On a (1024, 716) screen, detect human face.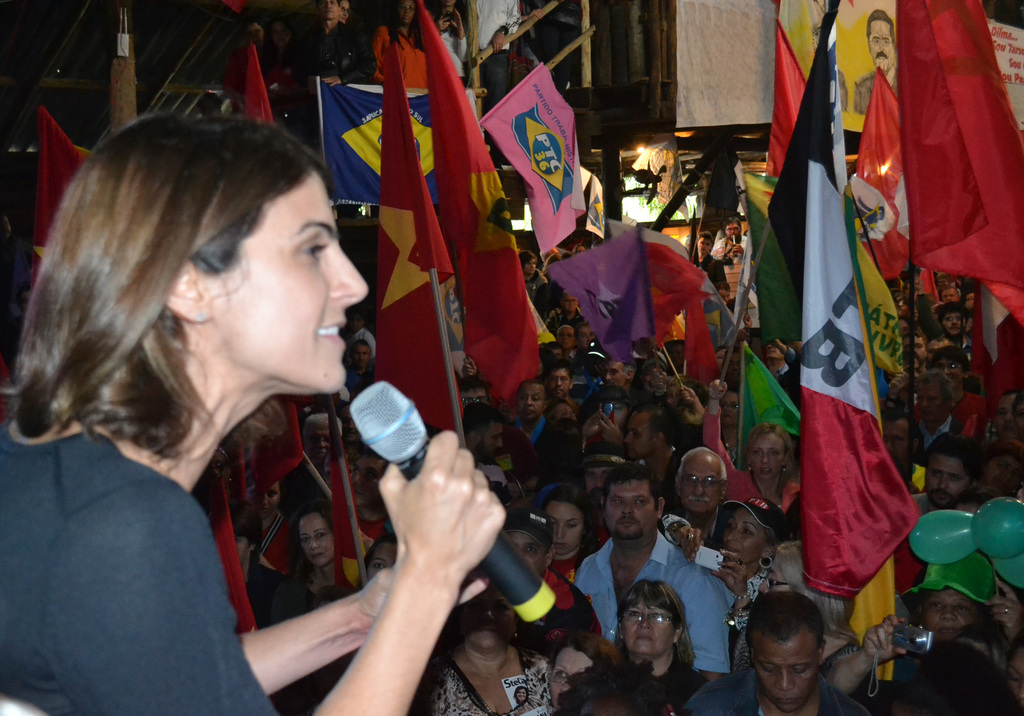
select_region(524, 256, 535, 273).
